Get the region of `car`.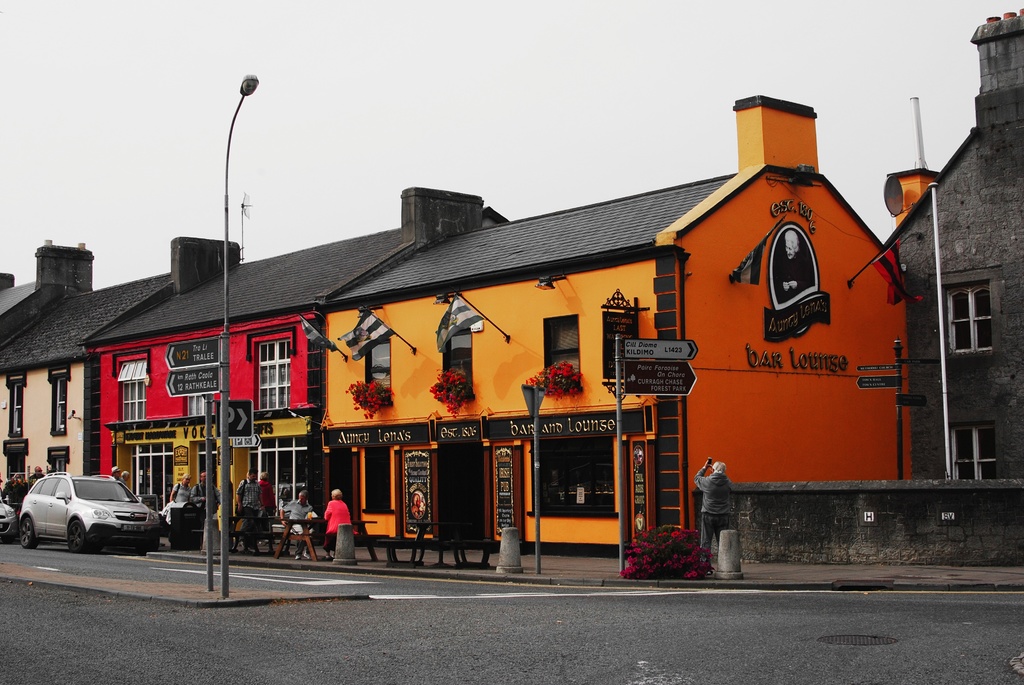
(15,474,166,549).
